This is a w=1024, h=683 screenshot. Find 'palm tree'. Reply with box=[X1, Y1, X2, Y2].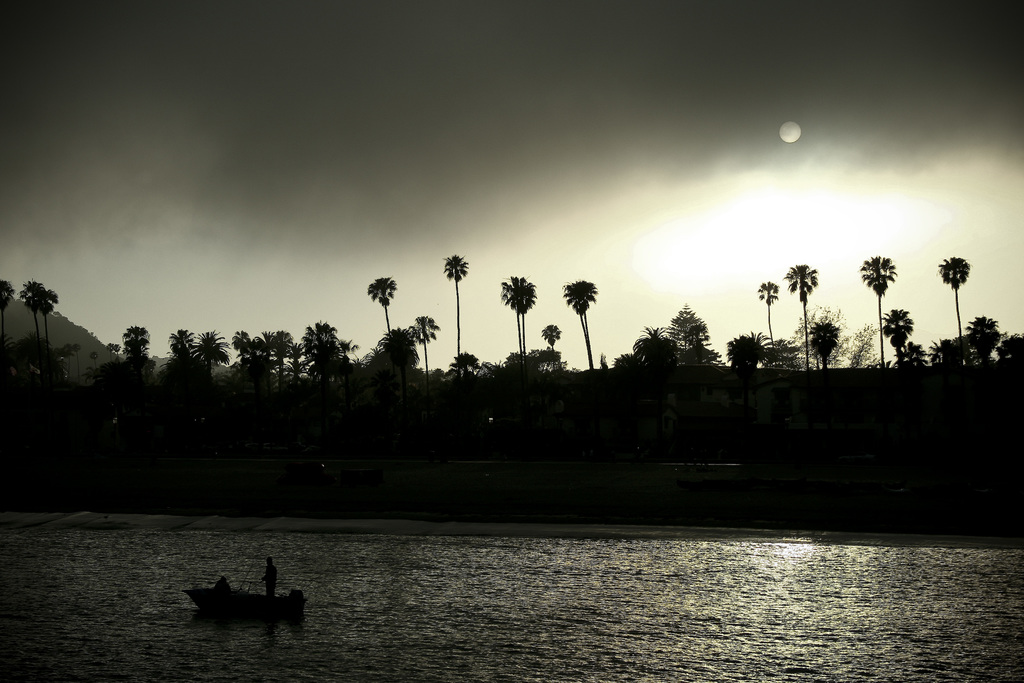
box=[716, 335, 765, 379].
